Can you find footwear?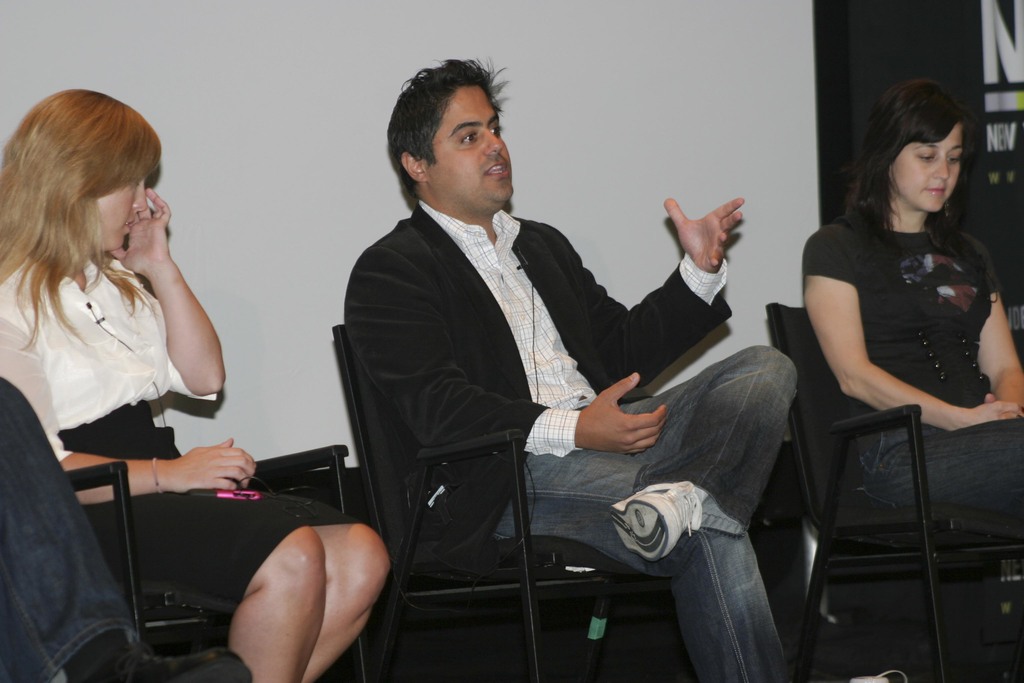
Yes, bounding box: (left=607, top=479, right=701, bottom=563).
